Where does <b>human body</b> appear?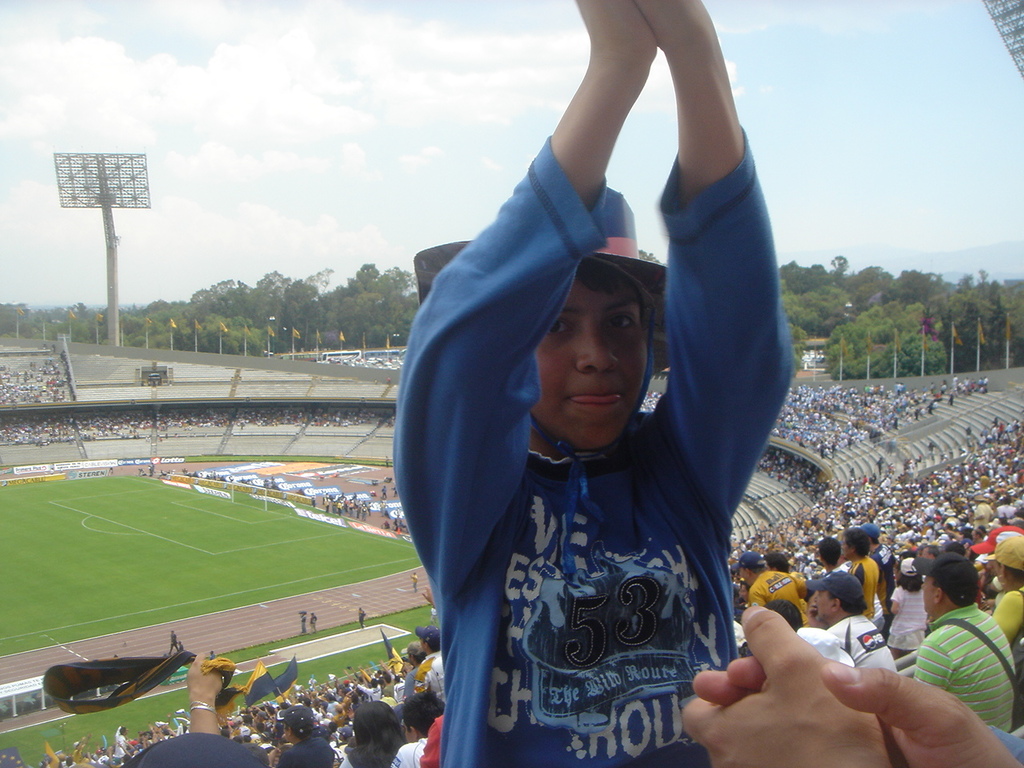
Appears at (51, 650, 455, 767).
